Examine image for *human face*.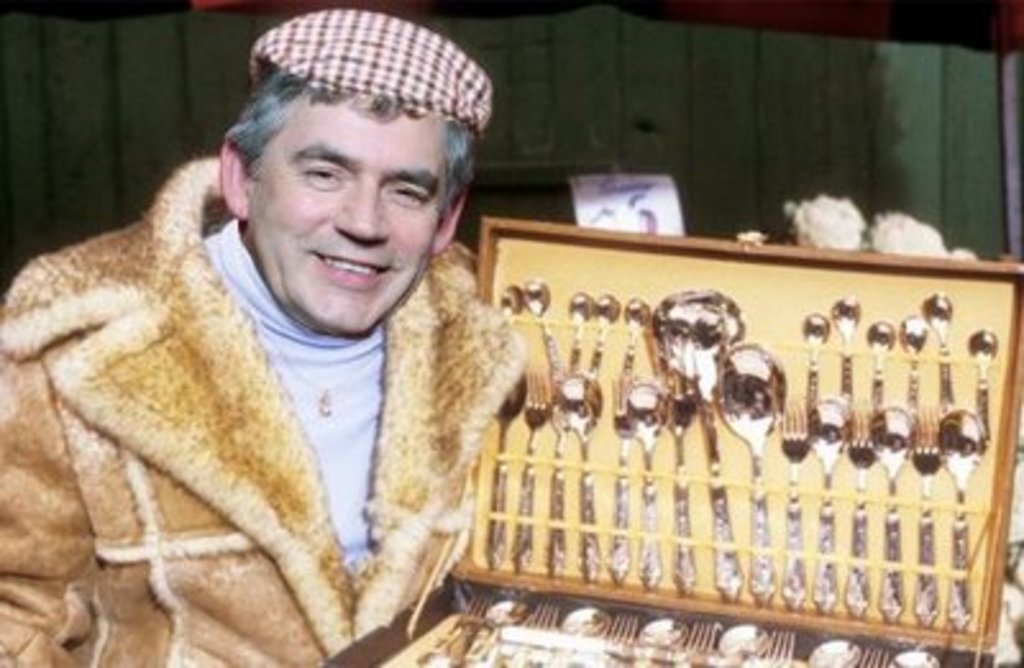
Examination result: crop(246, 87, 445, 343).
